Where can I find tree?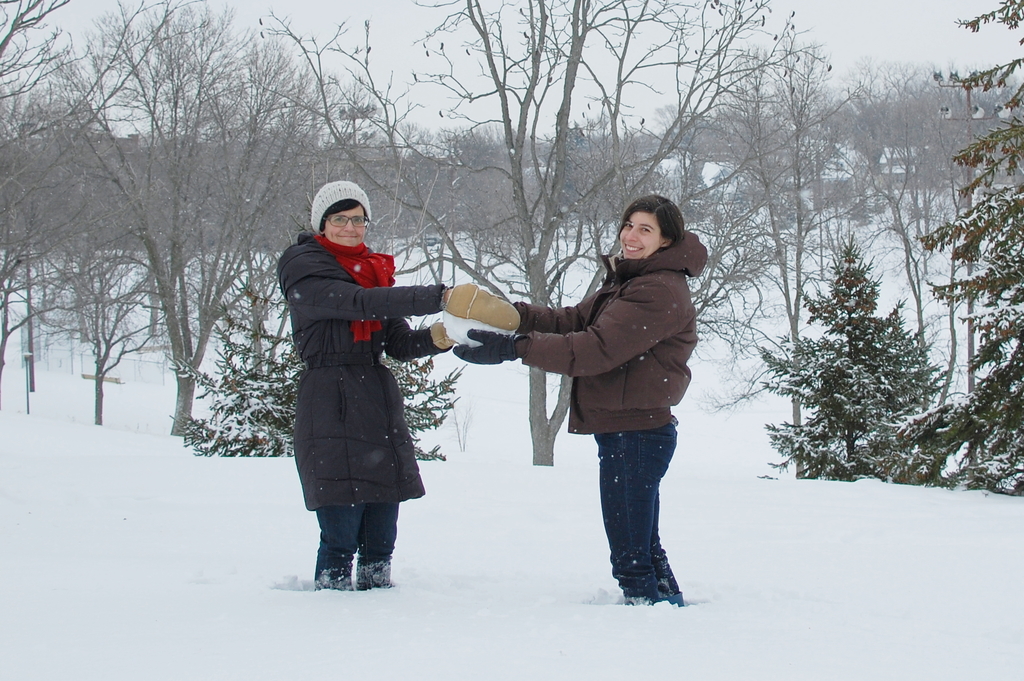
You can find it at BBox(0, 0, 115, 439).
